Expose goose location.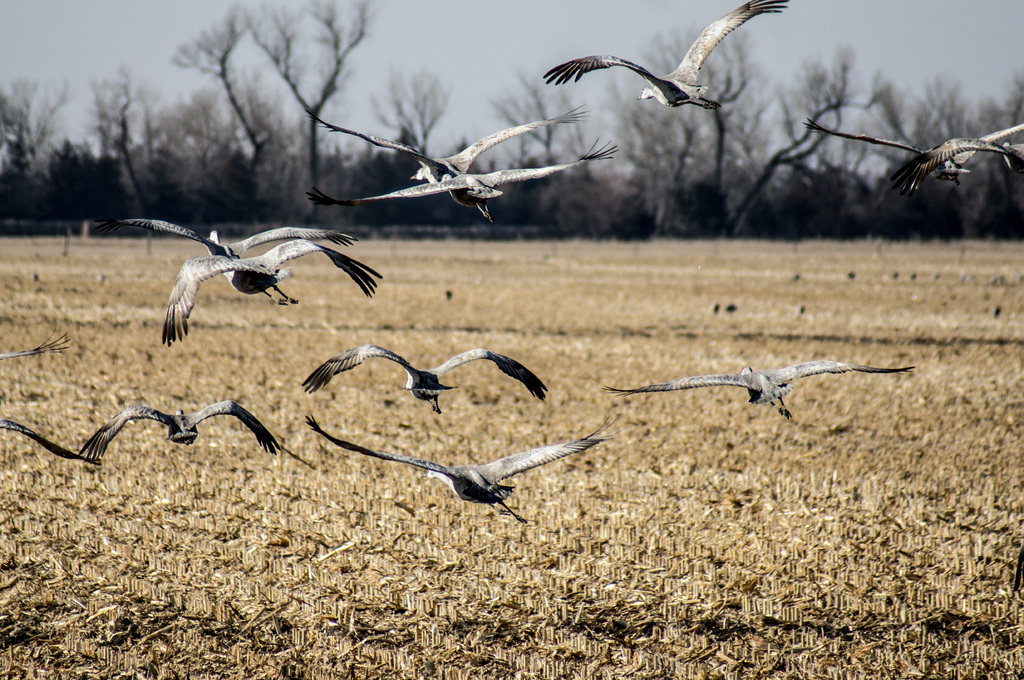
Exposed at <region>163, 236, 383, 346</region>.
